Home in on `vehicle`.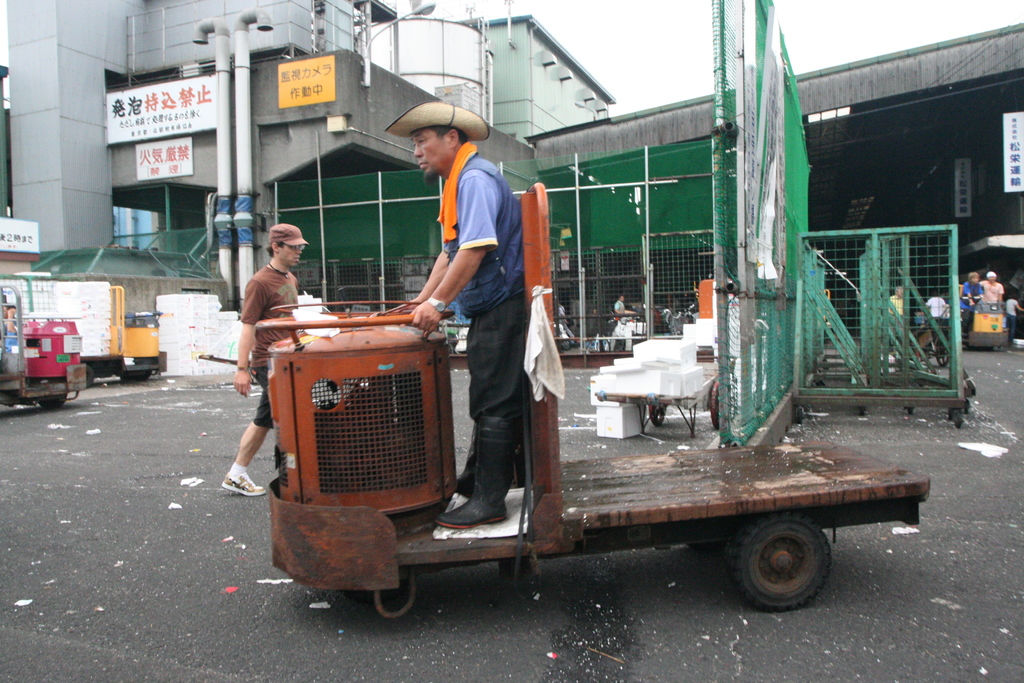
Homed in at bbox=[286, 279, 947, 602].
